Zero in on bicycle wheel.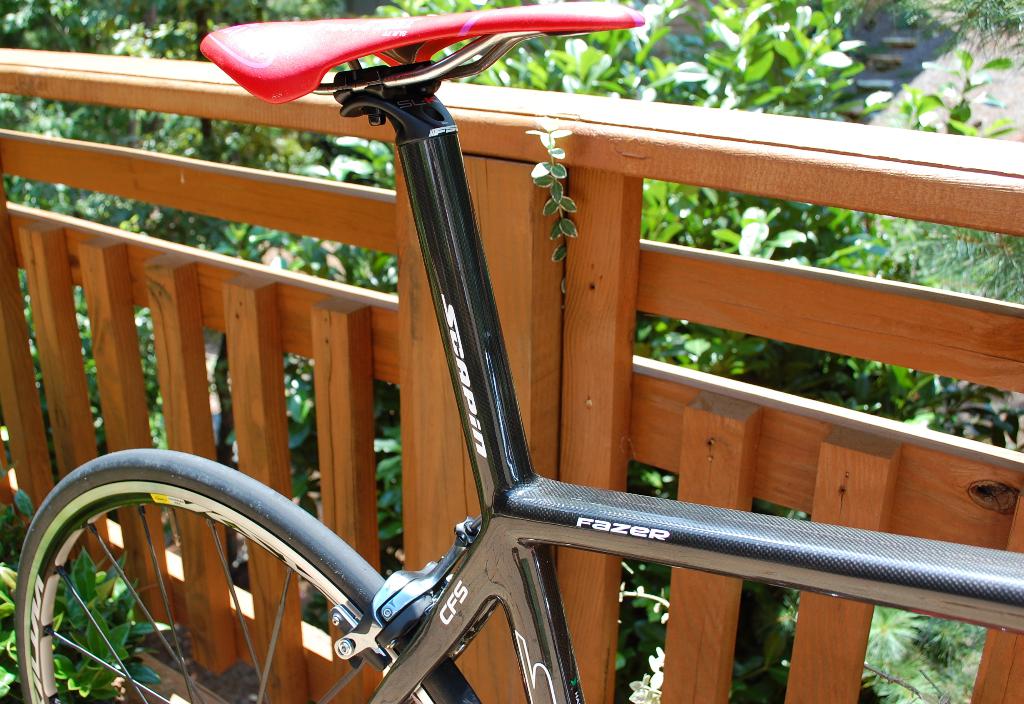
Zeroed in: [15,446,480,703].
